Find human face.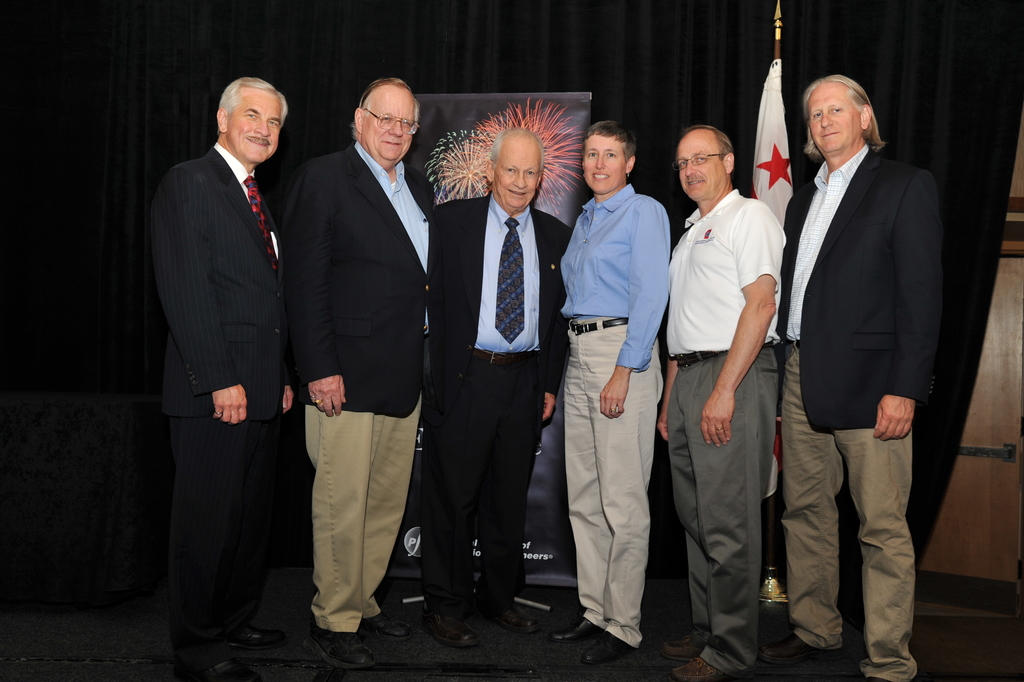
x1=227 y1=88 x2=280 y2=164.
